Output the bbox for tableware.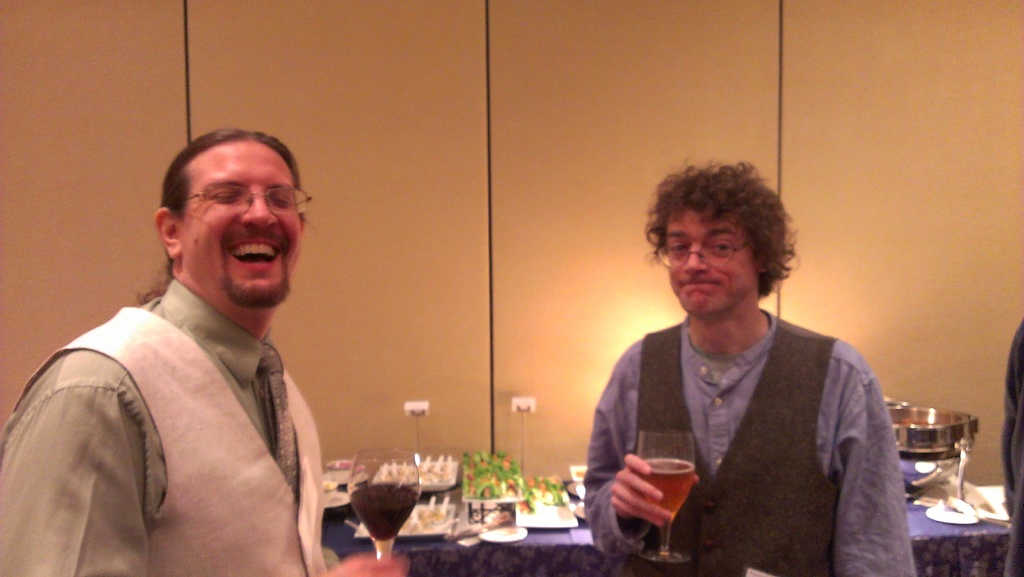
(left=348, top=447, right=421, bottom=561).
